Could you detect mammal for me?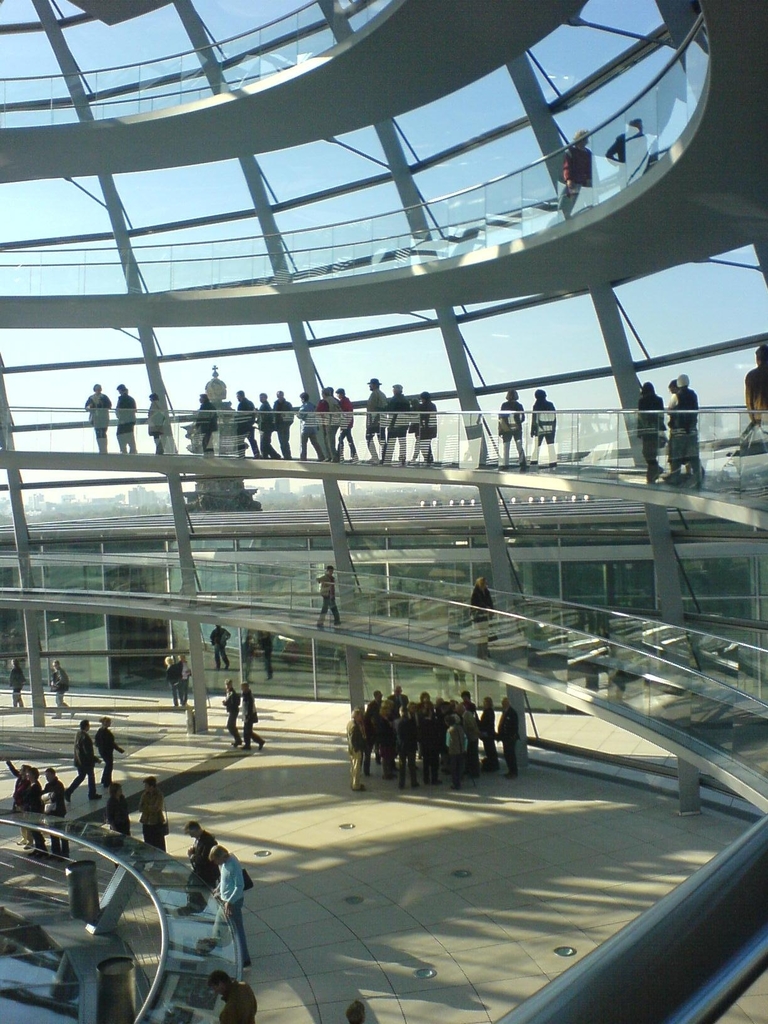
Detection result: 41,764,67,857.
